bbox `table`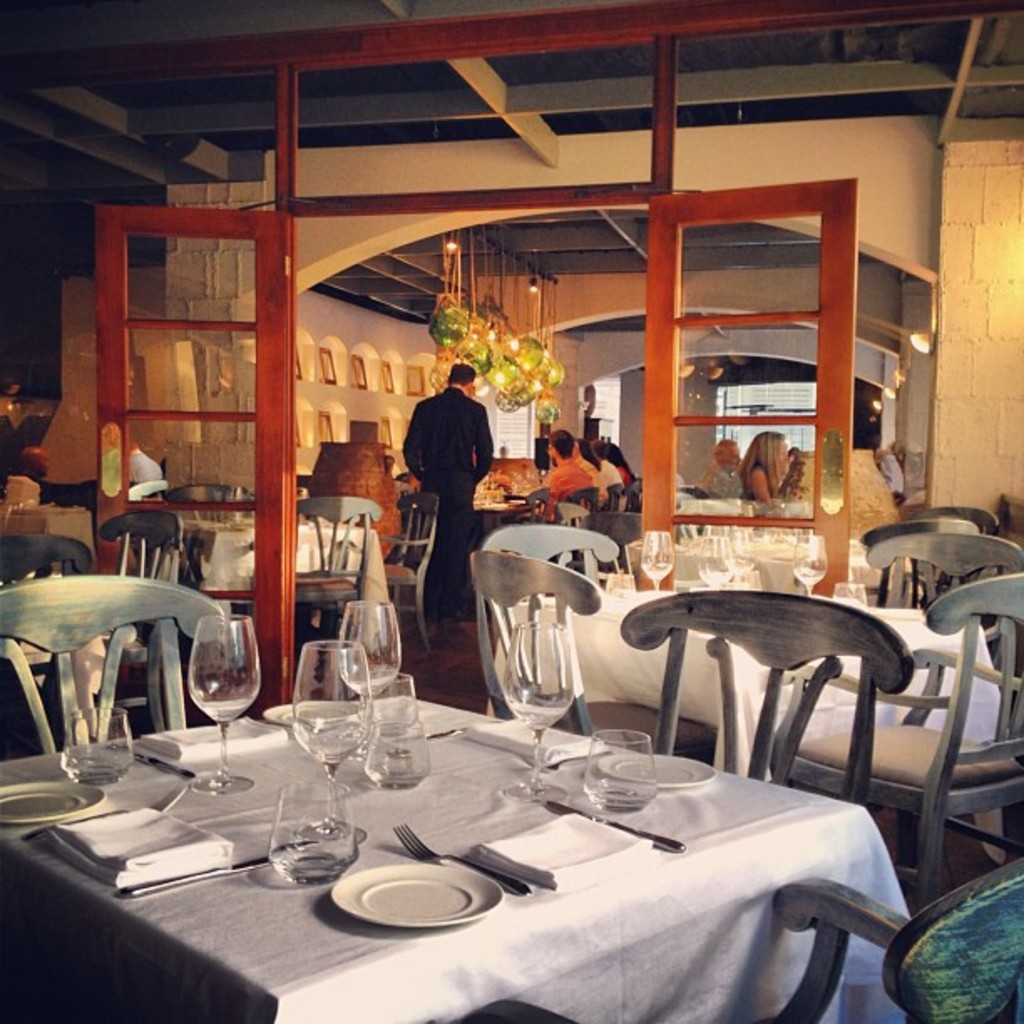
select_region(455, 485, 522, 556)
